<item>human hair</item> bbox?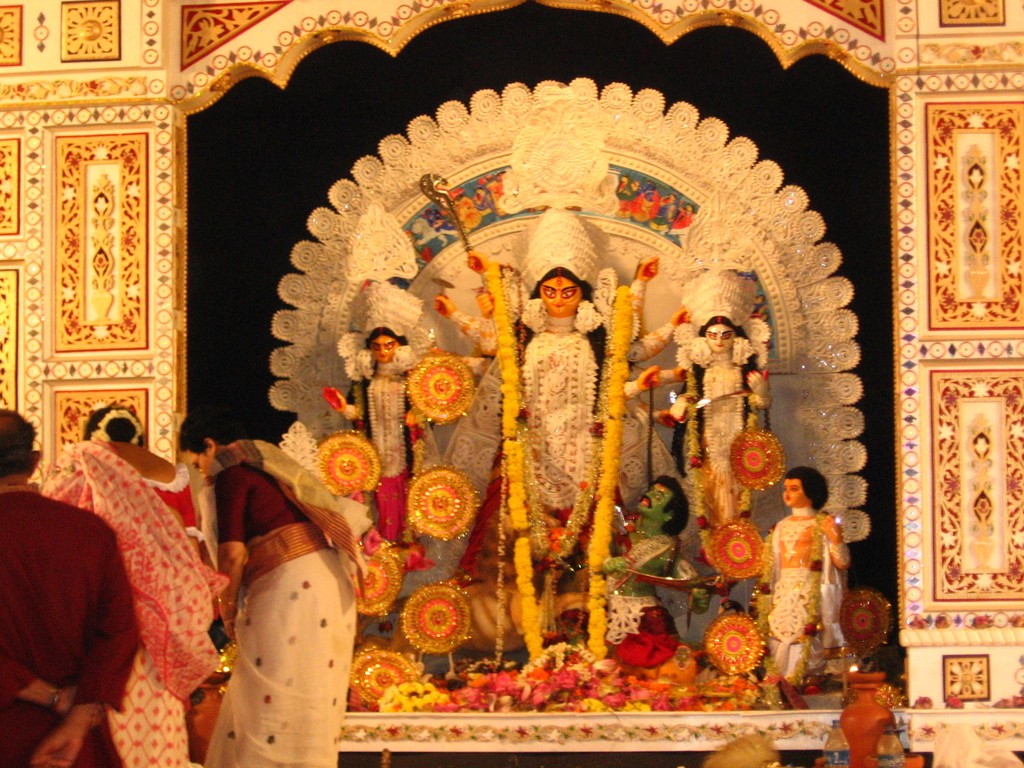
crop(688, 312, 769, 463)
